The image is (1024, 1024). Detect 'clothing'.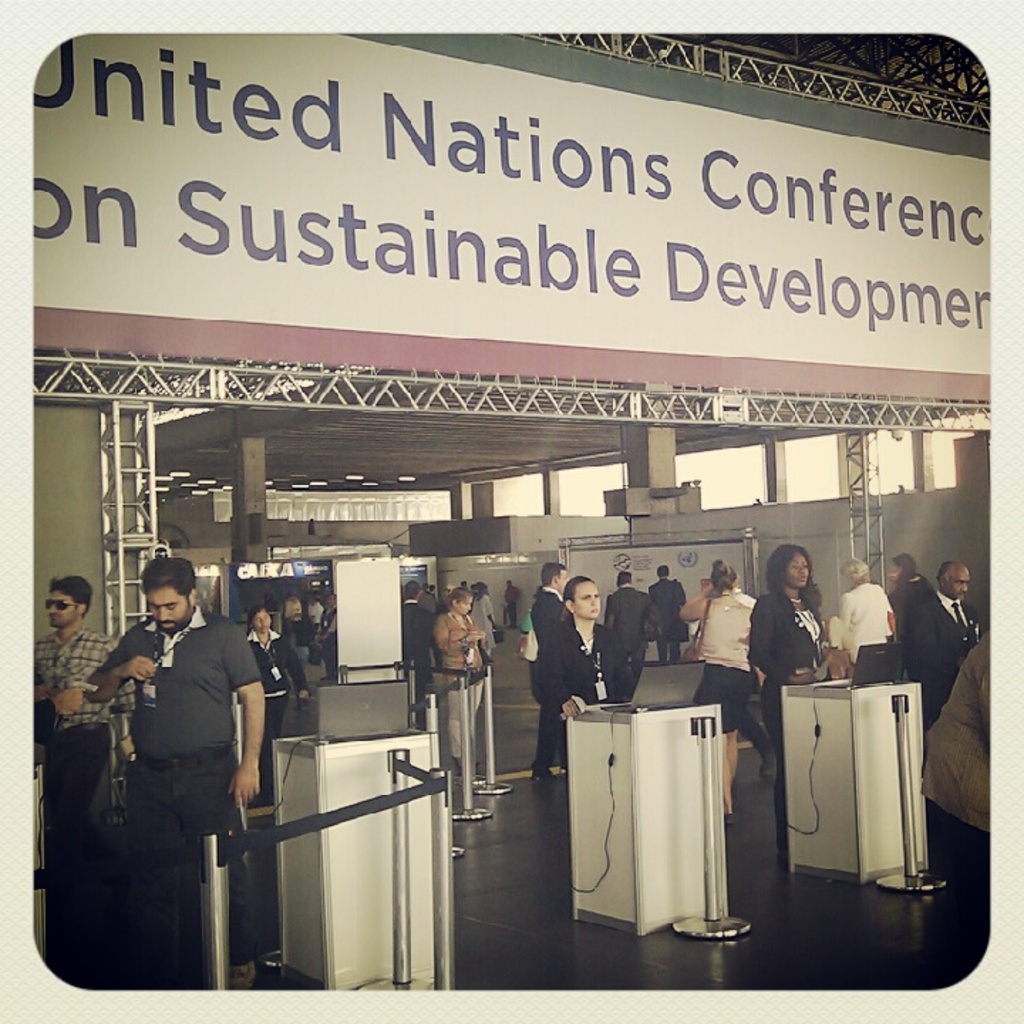
Detection: [528,590,624,759].
